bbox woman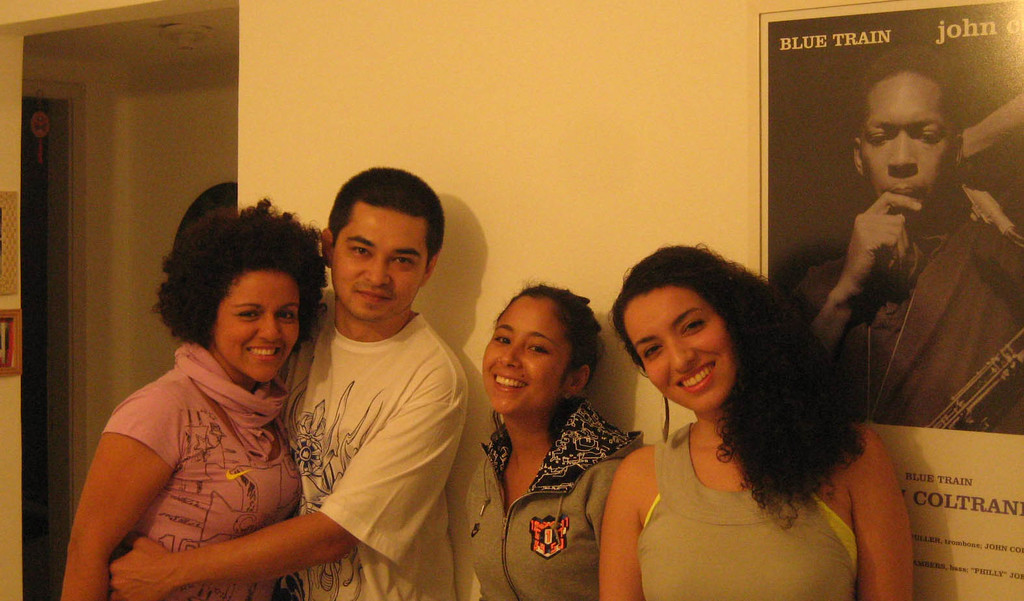
<region>61, 204, 335, 600</region>
